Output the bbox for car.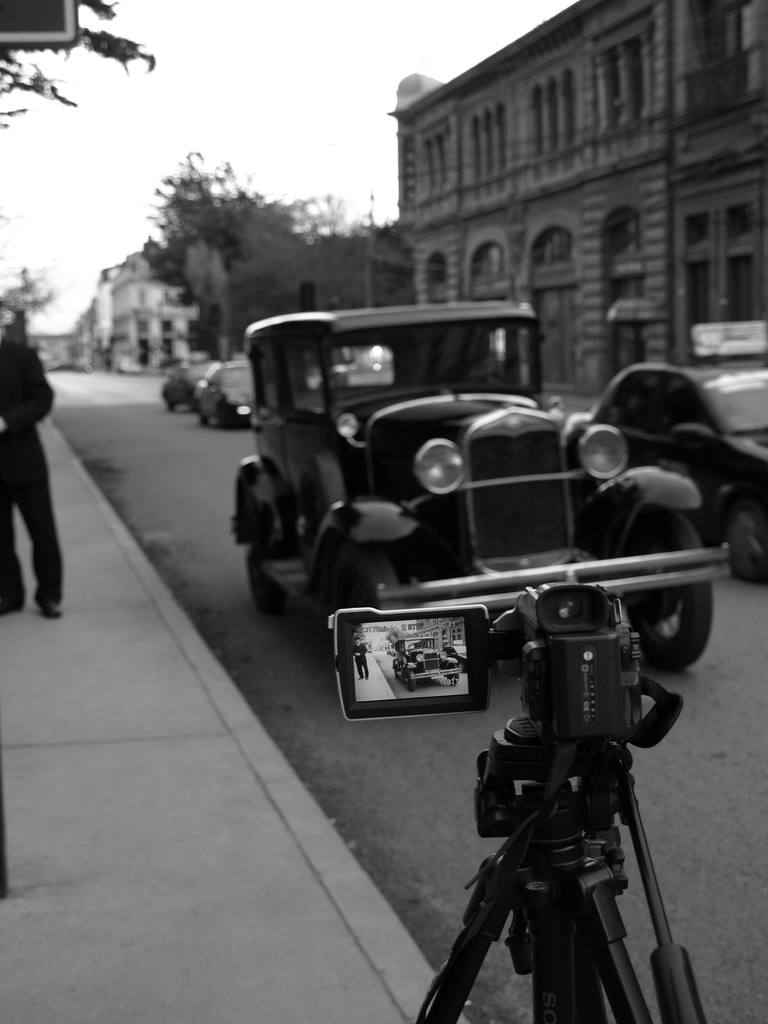
l=586, t=357, r=767, b=583.
